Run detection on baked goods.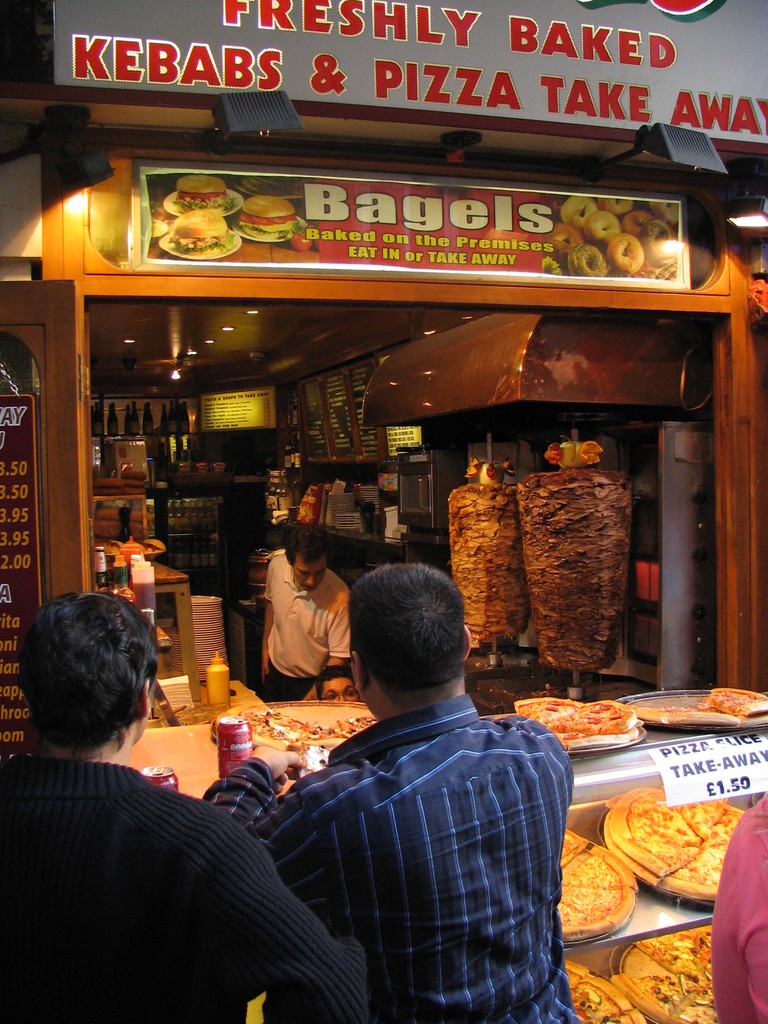
Result: (x1=173, y1=209, x2=236, y2=254).
